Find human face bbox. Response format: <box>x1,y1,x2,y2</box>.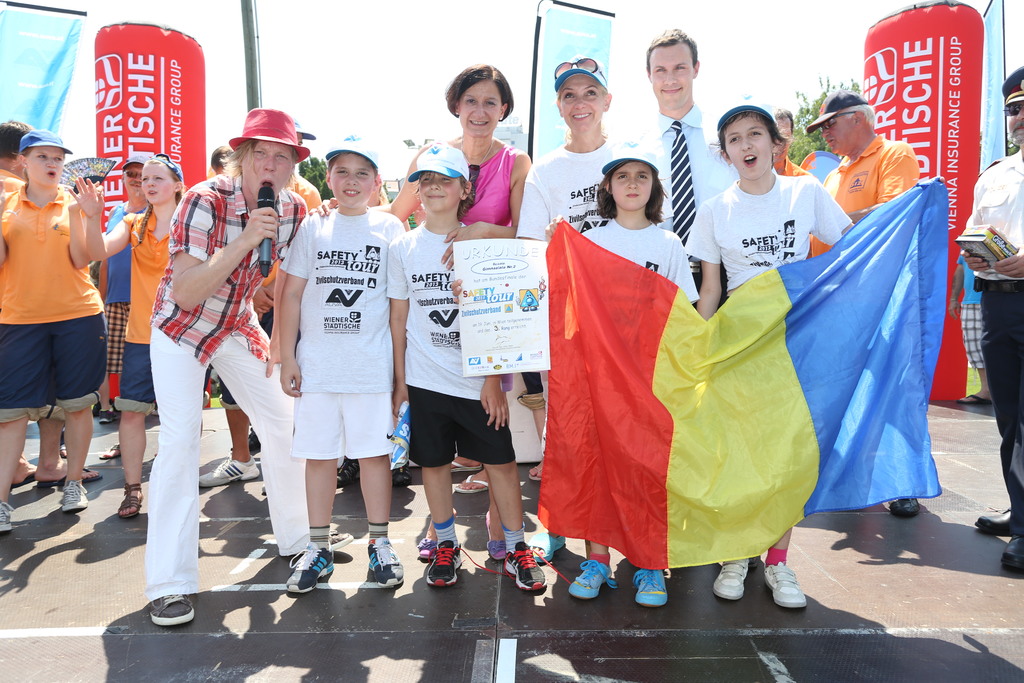
<box>460,78,502,136</box>.
